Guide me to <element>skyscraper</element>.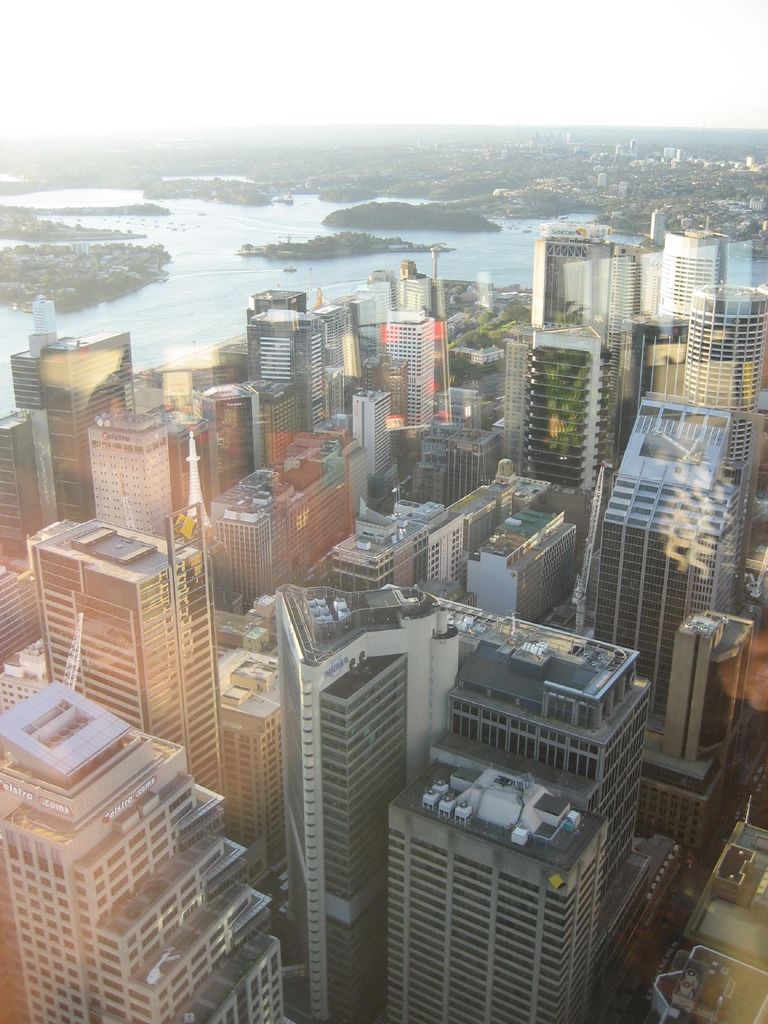
Guidance: select_region(570, 404, 739, 792).
